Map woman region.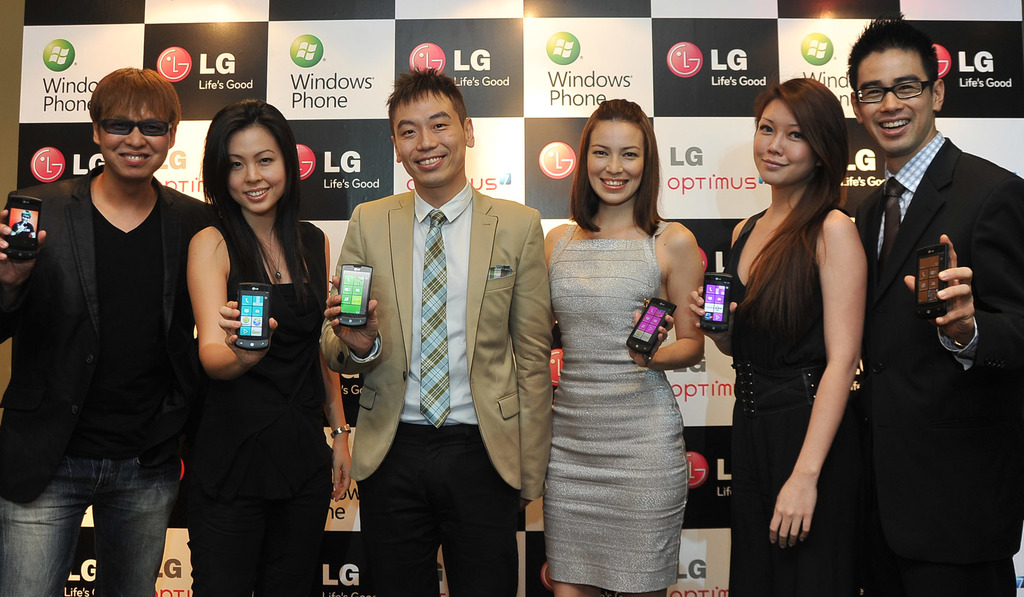
Mapped to 541 95 708 596.
